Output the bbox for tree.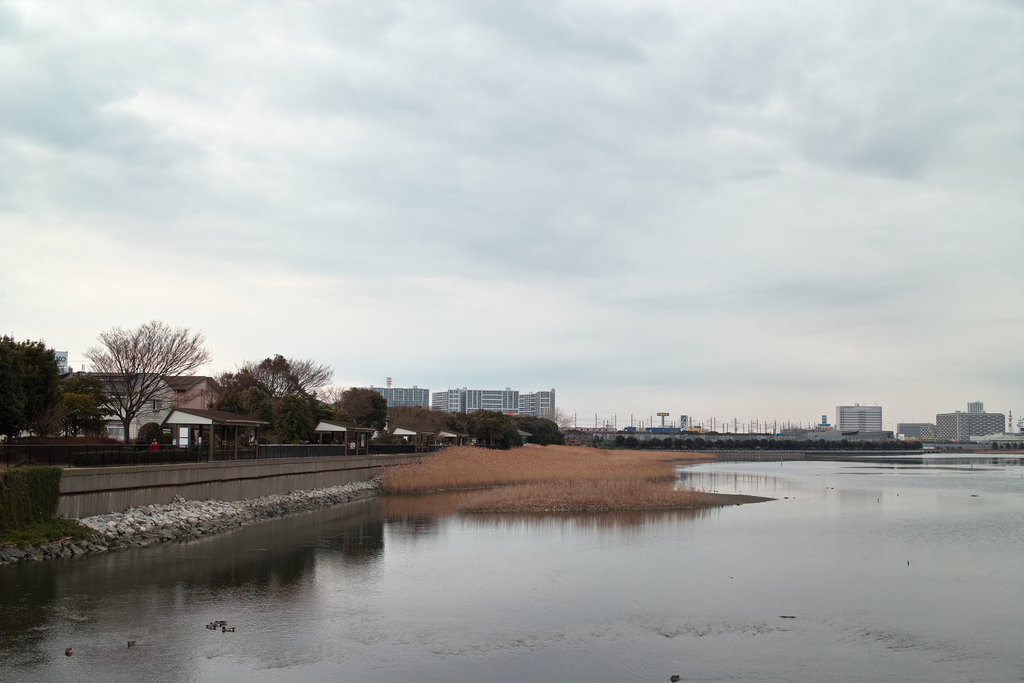
bbox=[324, 386, 388, 431].
